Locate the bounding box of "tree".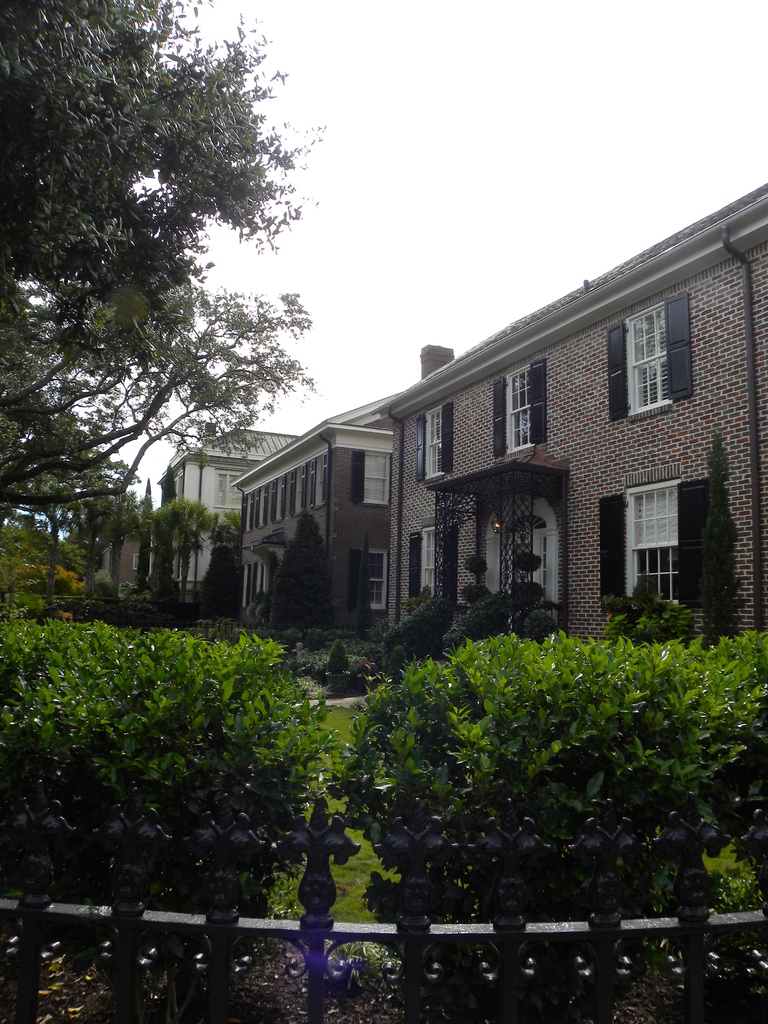
Bounding box: {"left": 23, "top": 35, "right": 330, "bottom": 620}.
